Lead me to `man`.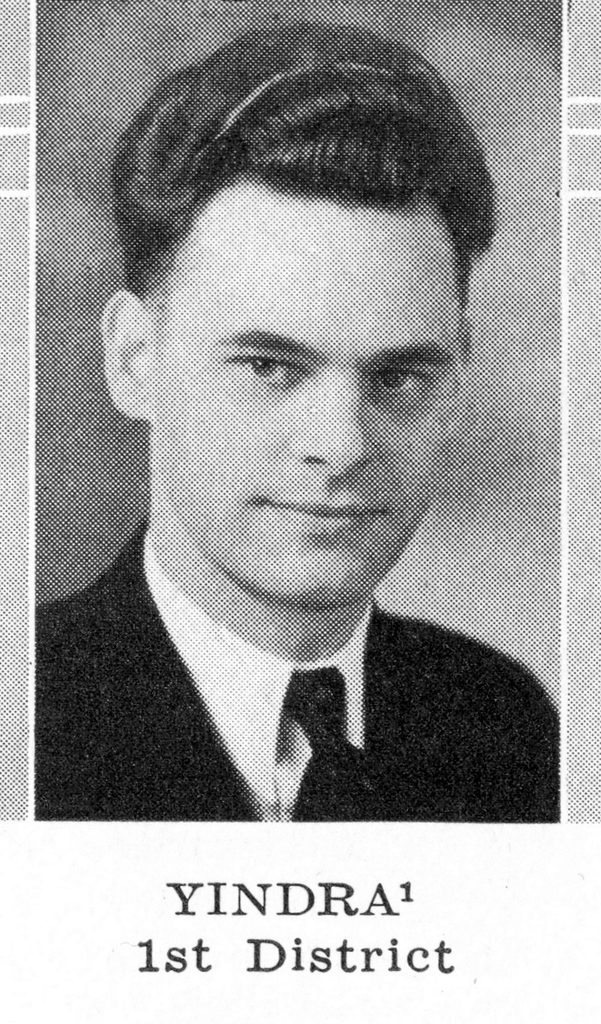
Lead to crop(47, 9, 560, 822).
